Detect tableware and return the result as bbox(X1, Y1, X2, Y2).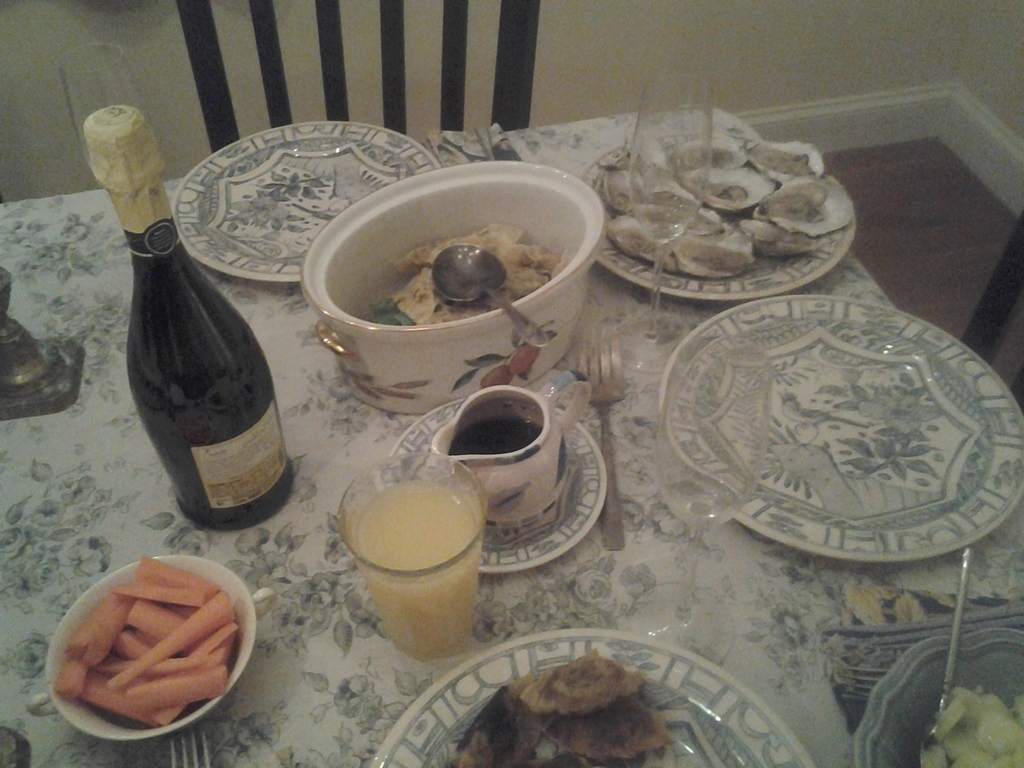
bbox(367, 632, 810, 767).
